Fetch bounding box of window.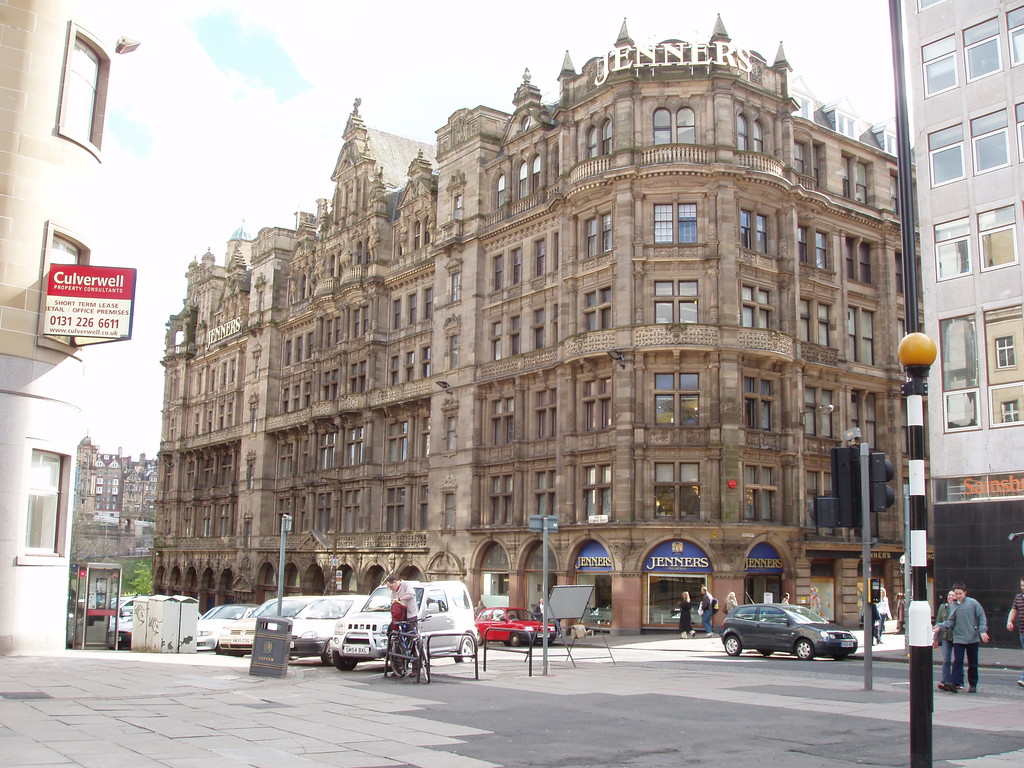
Bbox: (733, 109, 767, 159).
